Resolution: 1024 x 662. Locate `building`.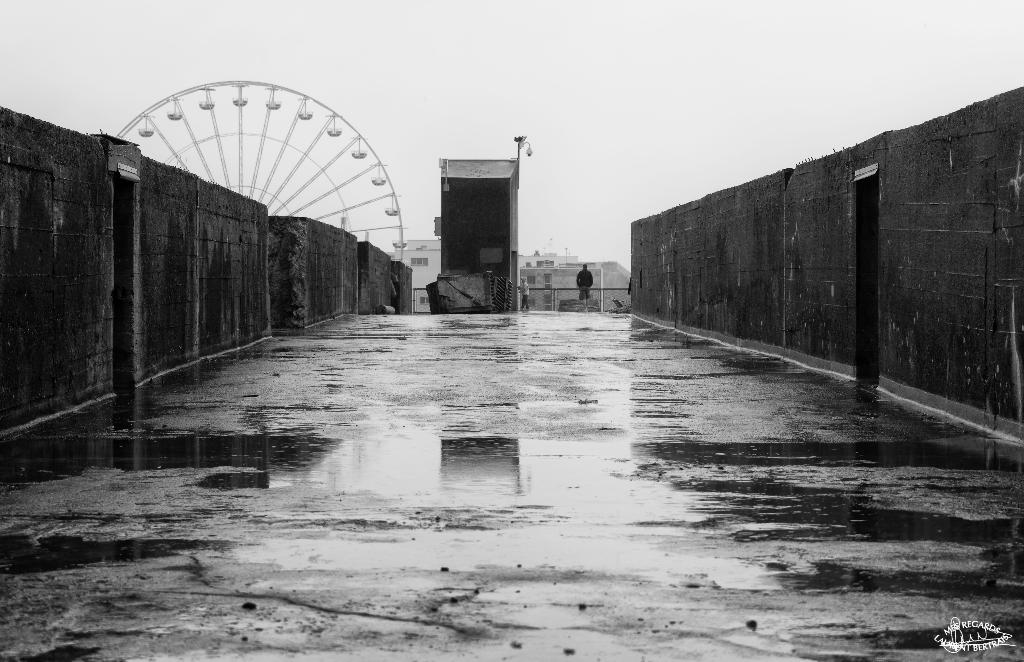
bbox=(390, 234, 447, 314).
